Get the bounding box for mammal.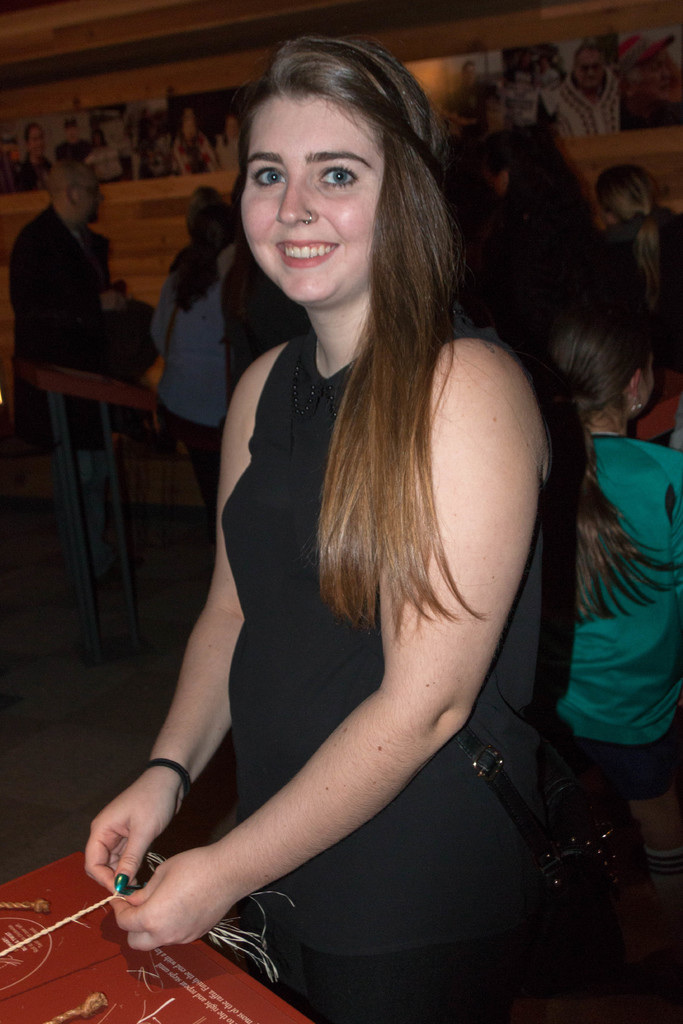
476/124/604/262.
